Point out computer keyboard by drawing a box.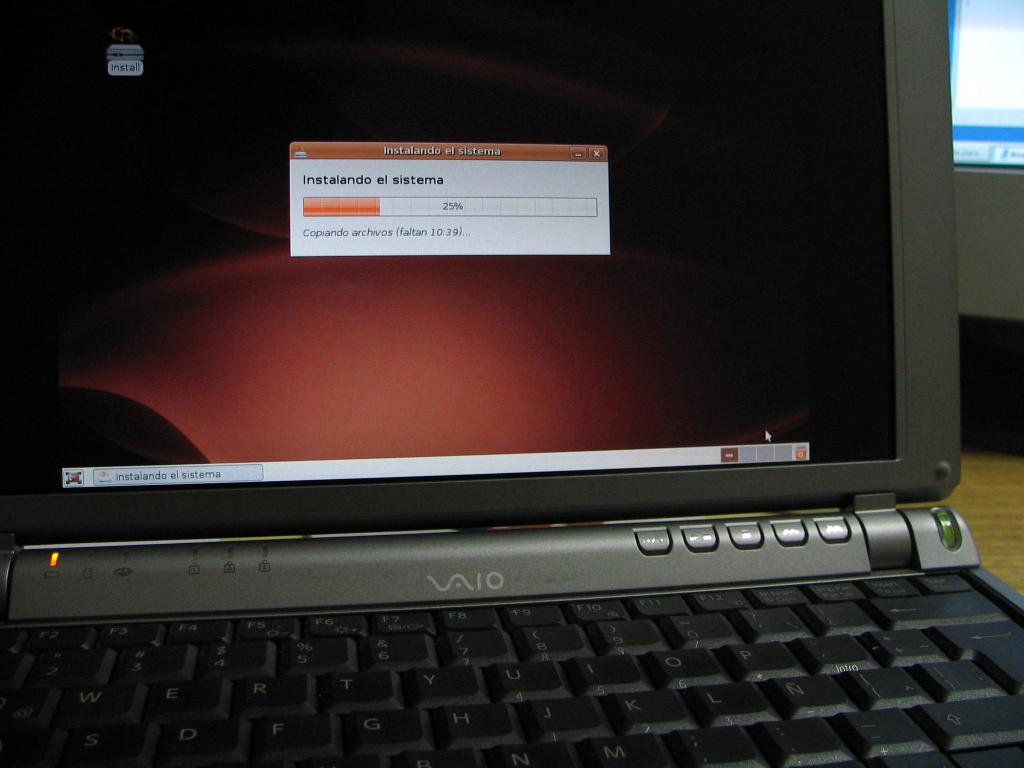
box(0, 569, 1023, 767).
